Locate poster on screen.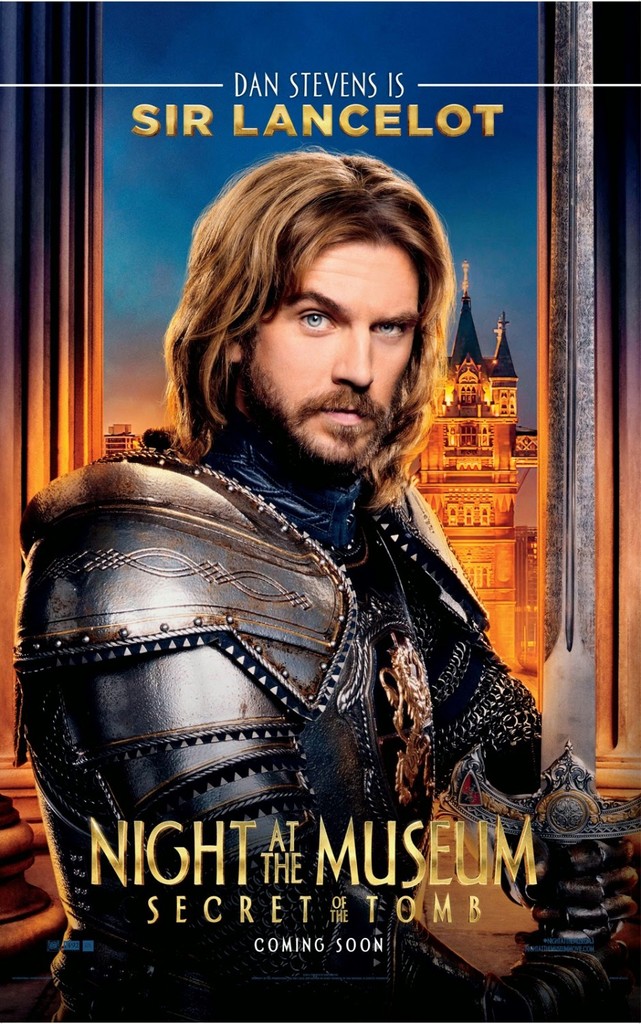
On screen at box=[0, 0, 640, 1023].
